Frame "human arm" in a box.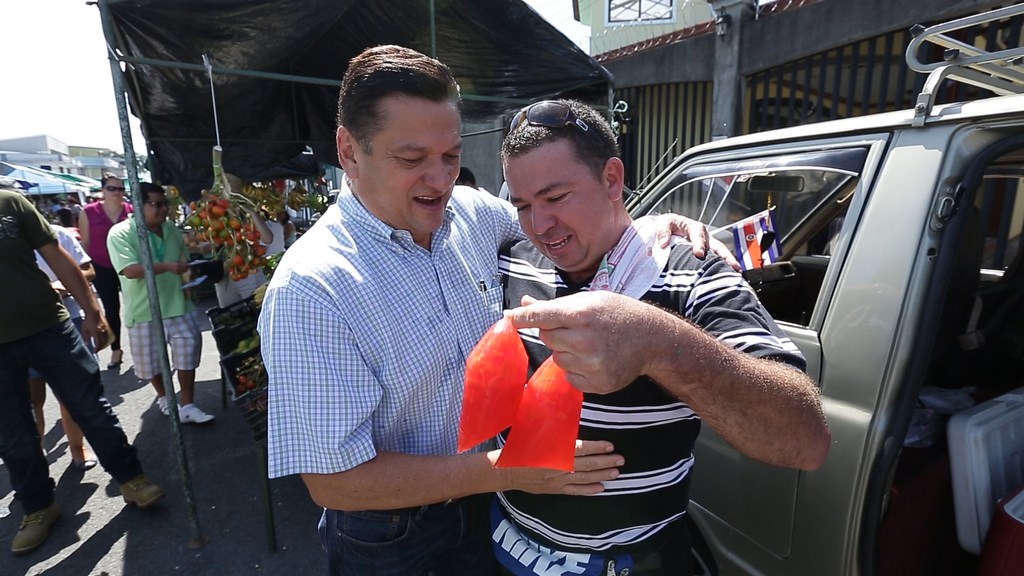
bbox=[108, 228, 191, 278].
